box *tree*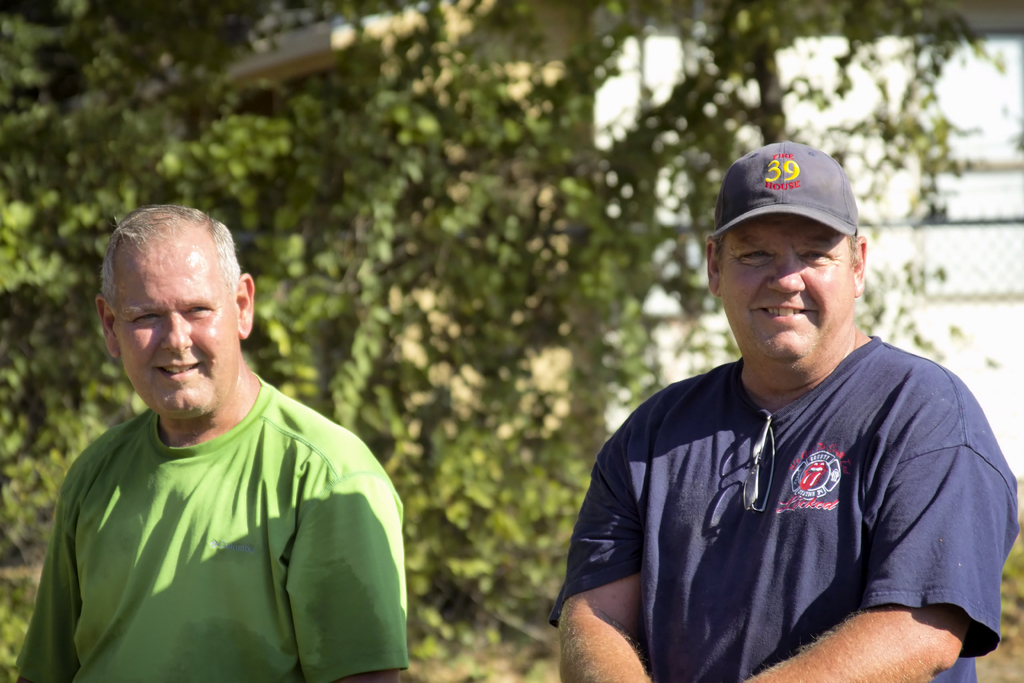
BBox(0, 0, 1023, 674)
